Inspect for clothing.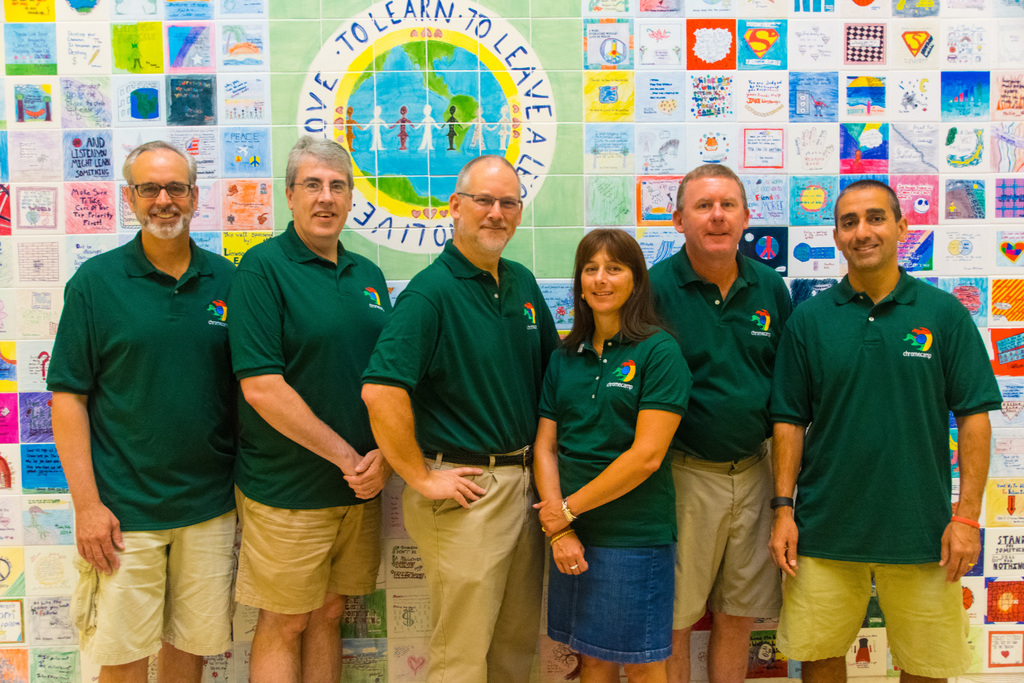
Inspection: select_region(40, 220, 227, 666).
